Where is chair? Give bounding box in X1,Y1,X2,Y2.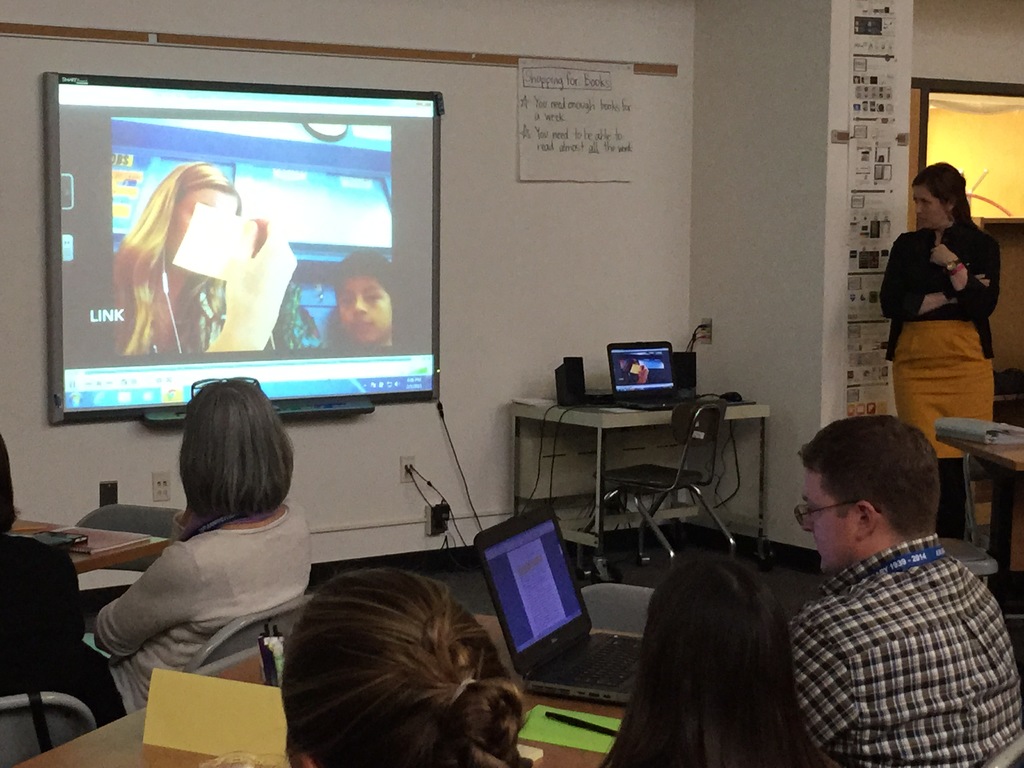
184,590,313,680.
